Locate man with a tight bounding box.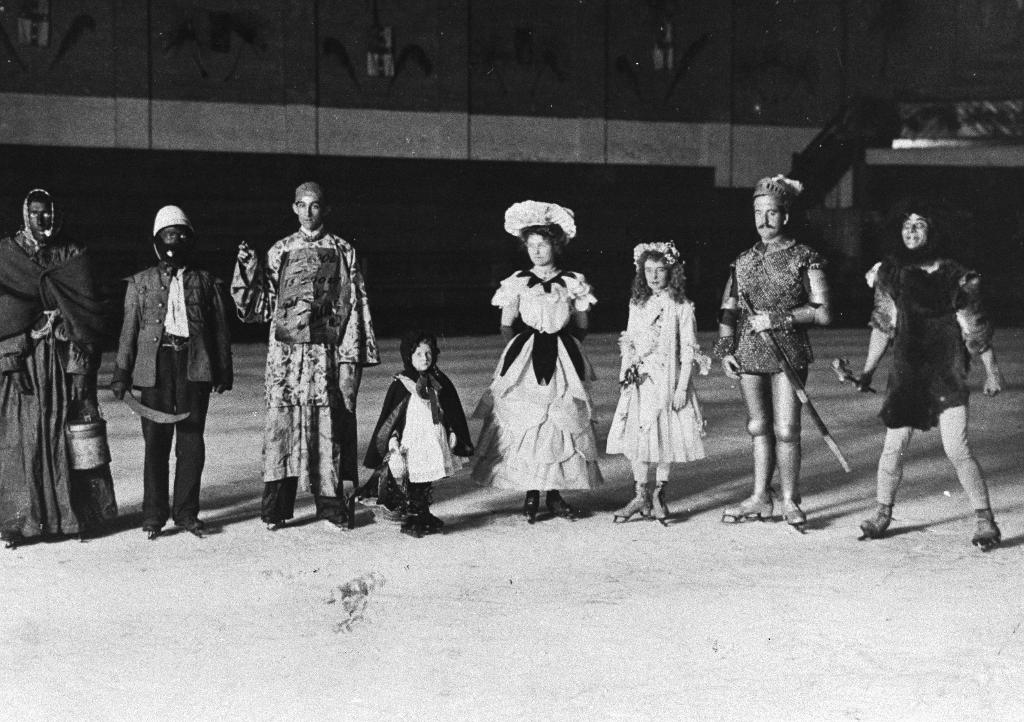
l=0, t=186, r=117, b=543.
